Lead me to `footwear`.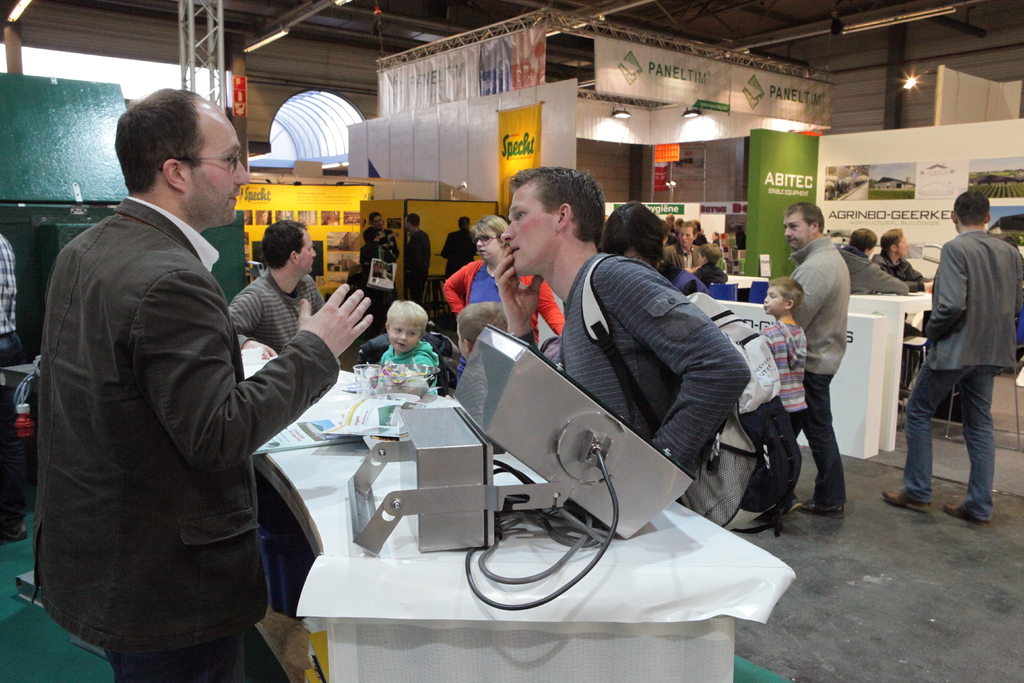
Lead to (753,490,804,522).
